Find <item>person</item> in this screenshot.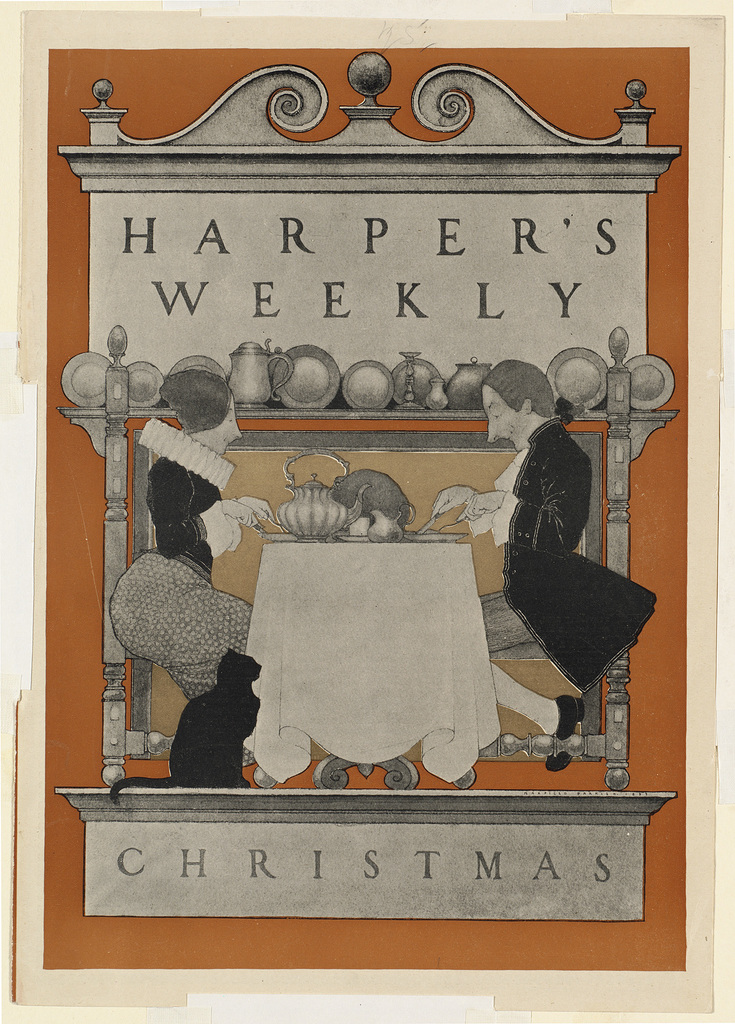
The bounding box for <item>person</item> is bbox(429, 355, 656, 745).
